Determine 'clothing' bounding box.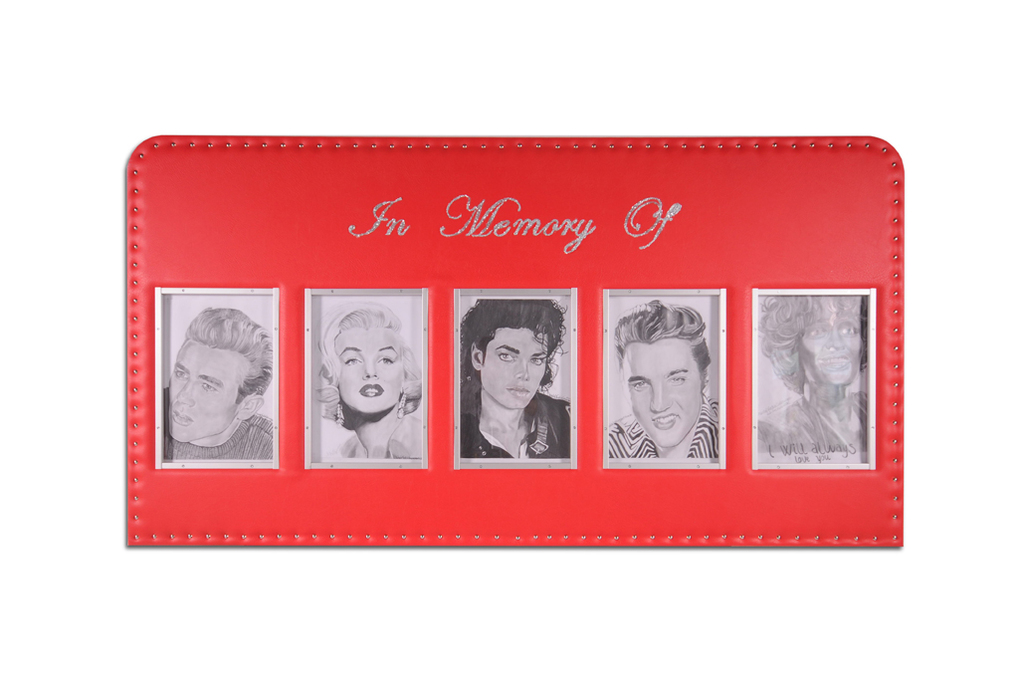
Determined: bbox=[759, 391, 869, 462].
